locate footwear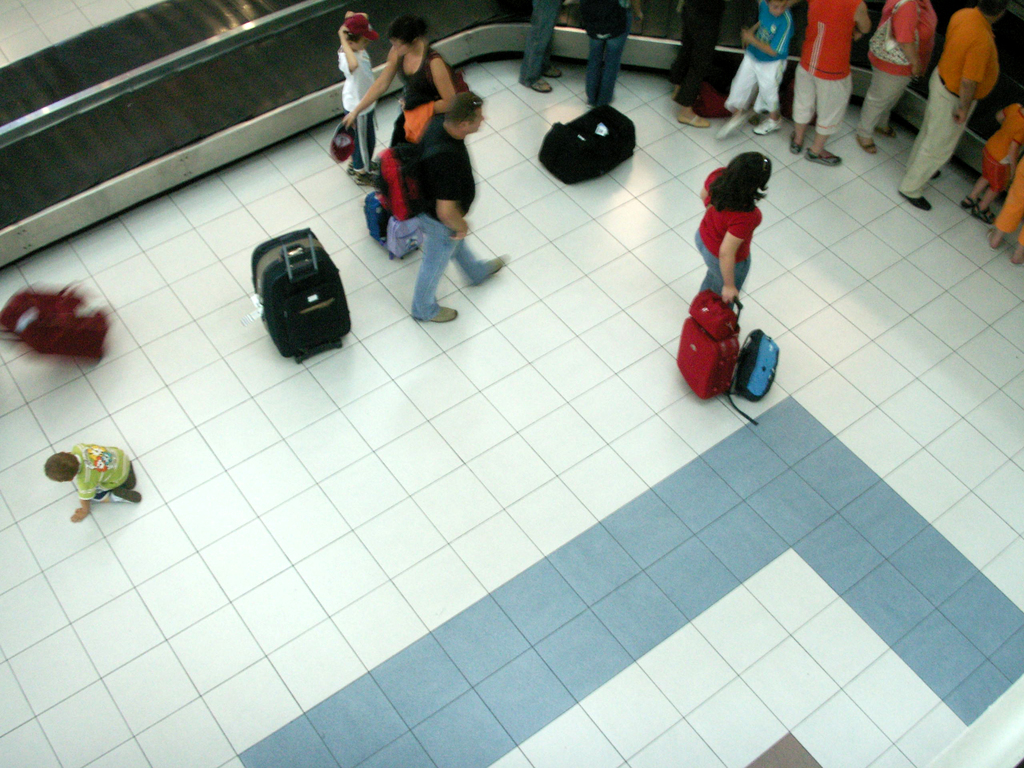
<region>678, 115, 712, 129</region>
